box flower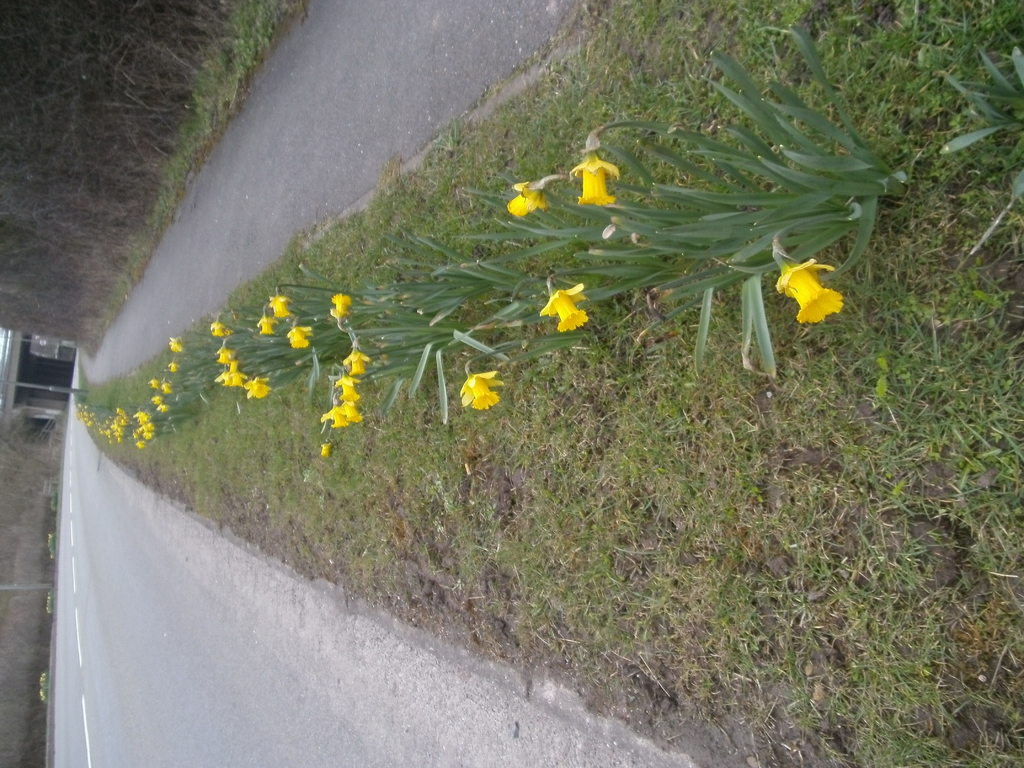
locate(319, 399, 348, 427)
